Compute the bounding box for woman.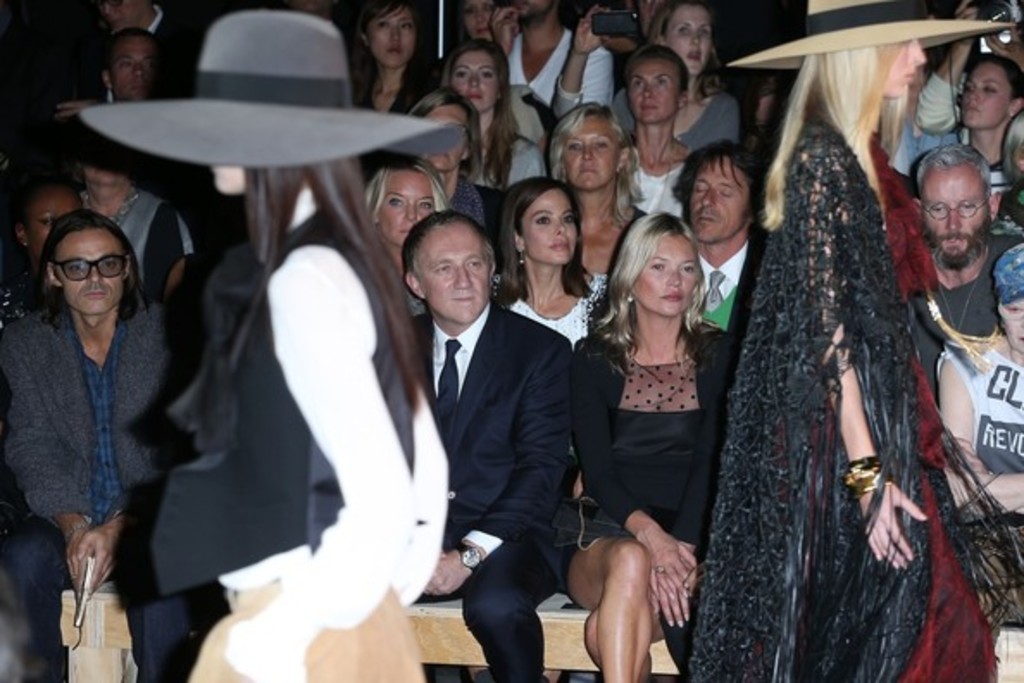
{"x1": 574, "y1": 191, "x2": 752, "y2": 664}.
